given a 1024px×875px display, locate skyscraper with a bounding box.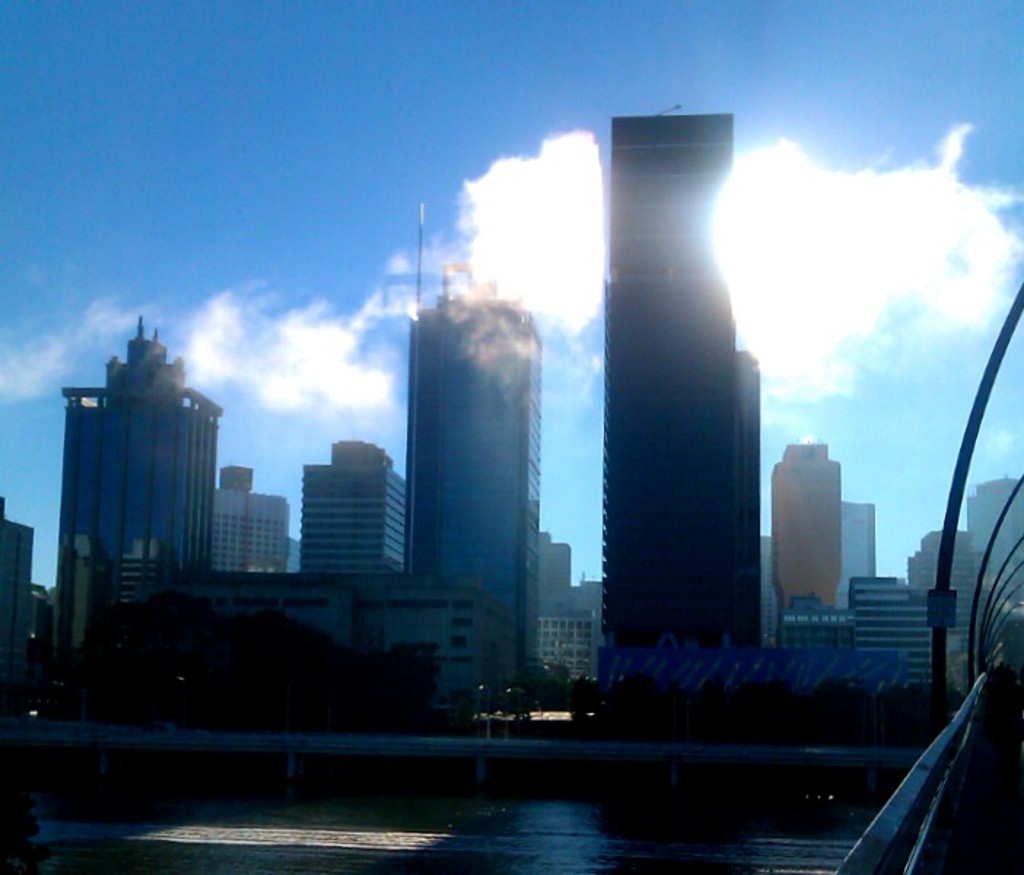
Located: 602,109,761,709.
